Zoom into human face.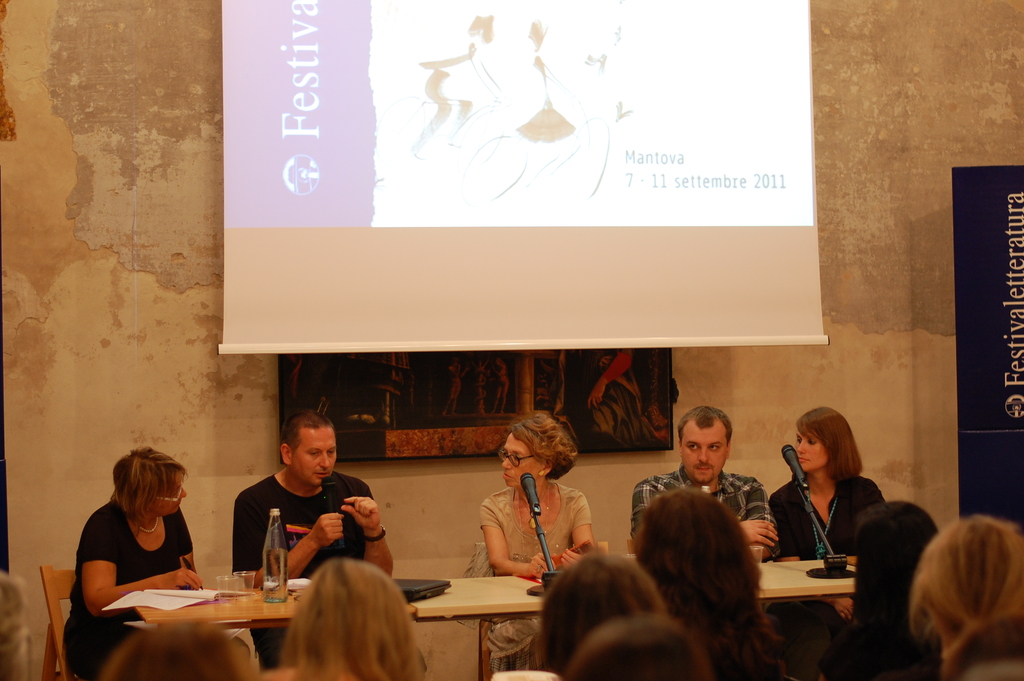
Zoom target: bbox(503, 436, 541, 491).
